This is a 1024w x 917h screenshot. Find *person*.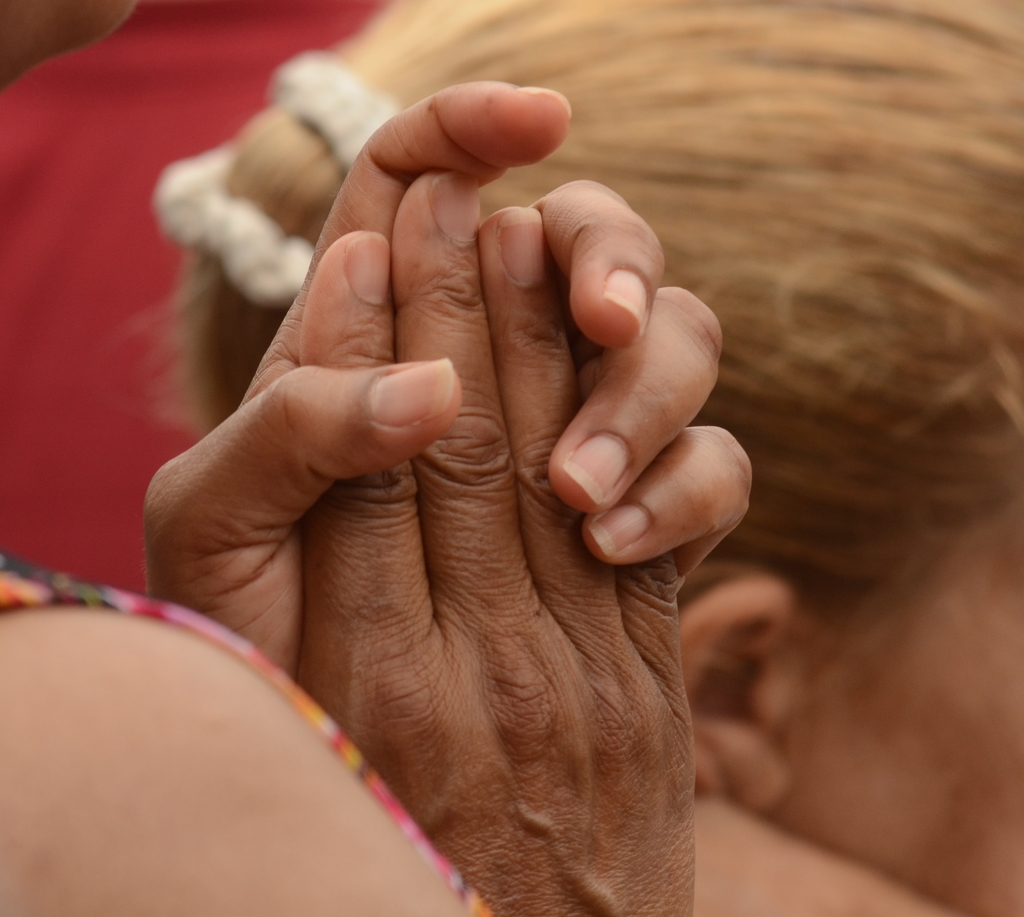
Bounding box: box(0, 0, 1023, 916).
